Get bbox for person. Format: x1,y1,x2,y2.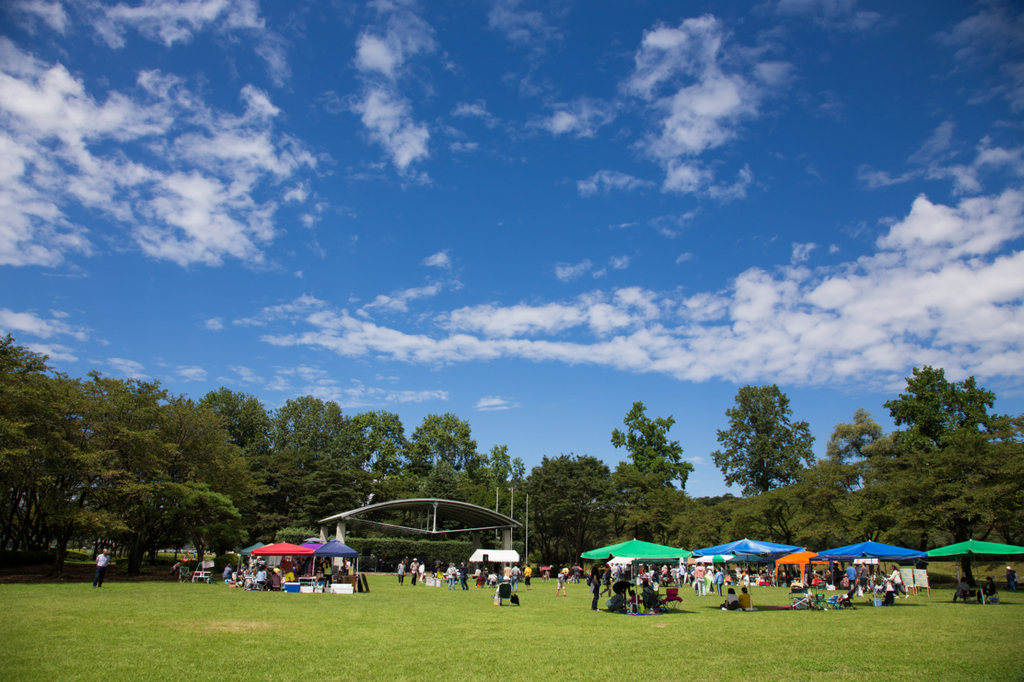
878,561,901,589.
